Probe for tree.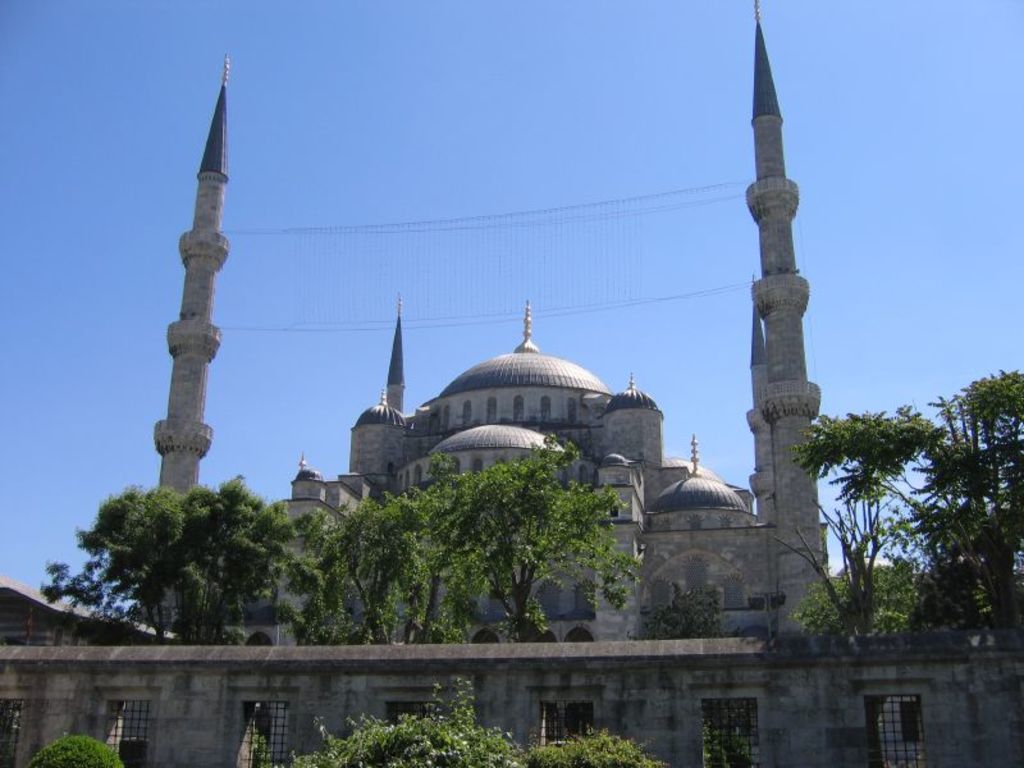
Probe result: [x1=767, y1=399, x2=938, y2=636].
